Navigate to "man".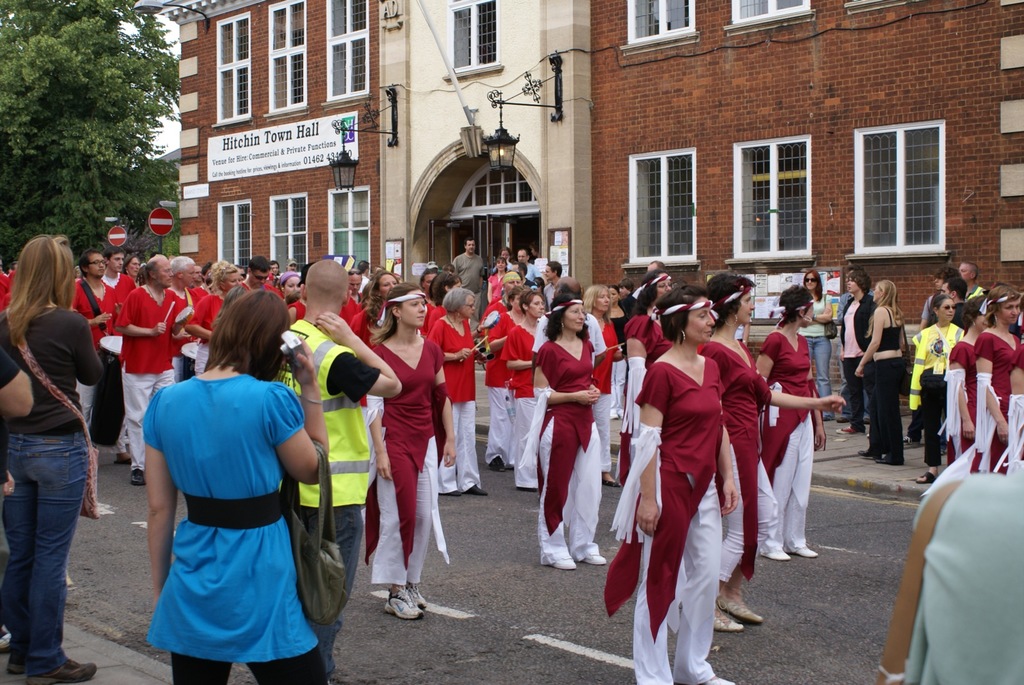
Navigation target: 959:264:981:305.
